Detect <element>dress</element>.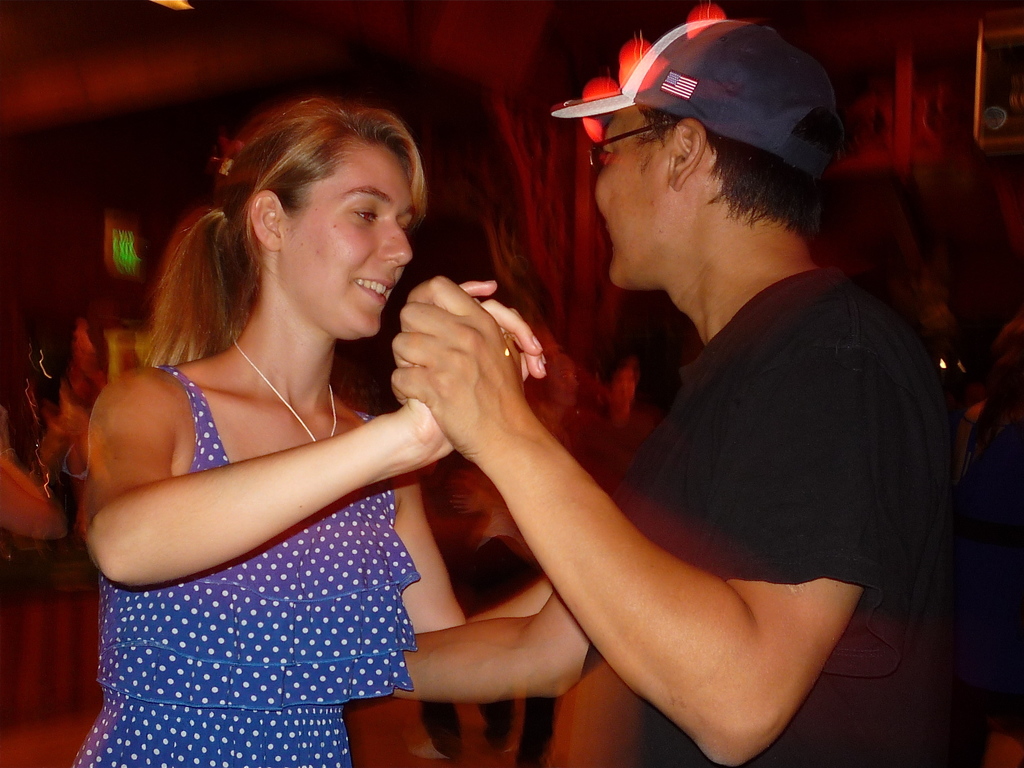
Detected at 74/363/421/767.
